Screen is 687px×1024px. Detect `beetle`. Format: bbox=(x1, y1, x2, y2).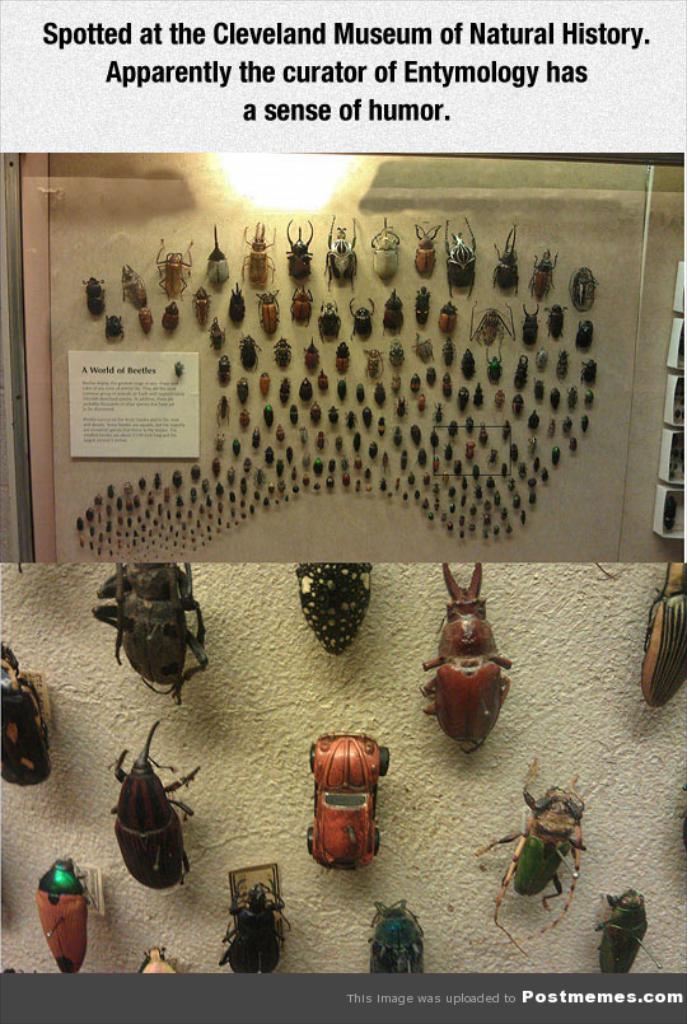
bbox=(528, 246, 559, 300).
